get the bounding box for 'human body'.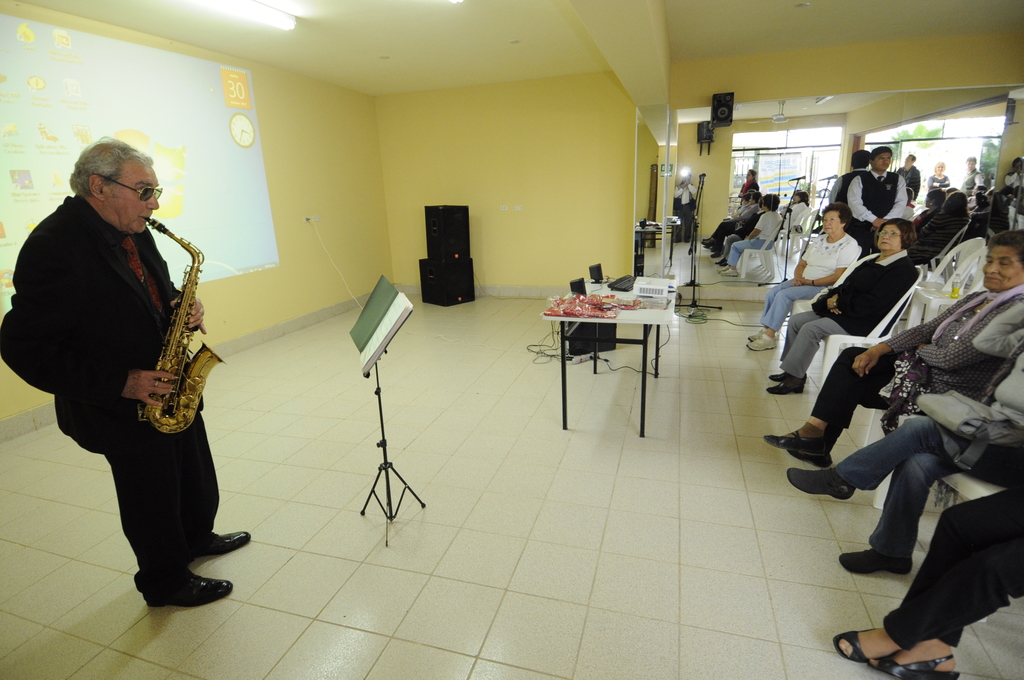
bbox=[694, 188, 758, 251].
